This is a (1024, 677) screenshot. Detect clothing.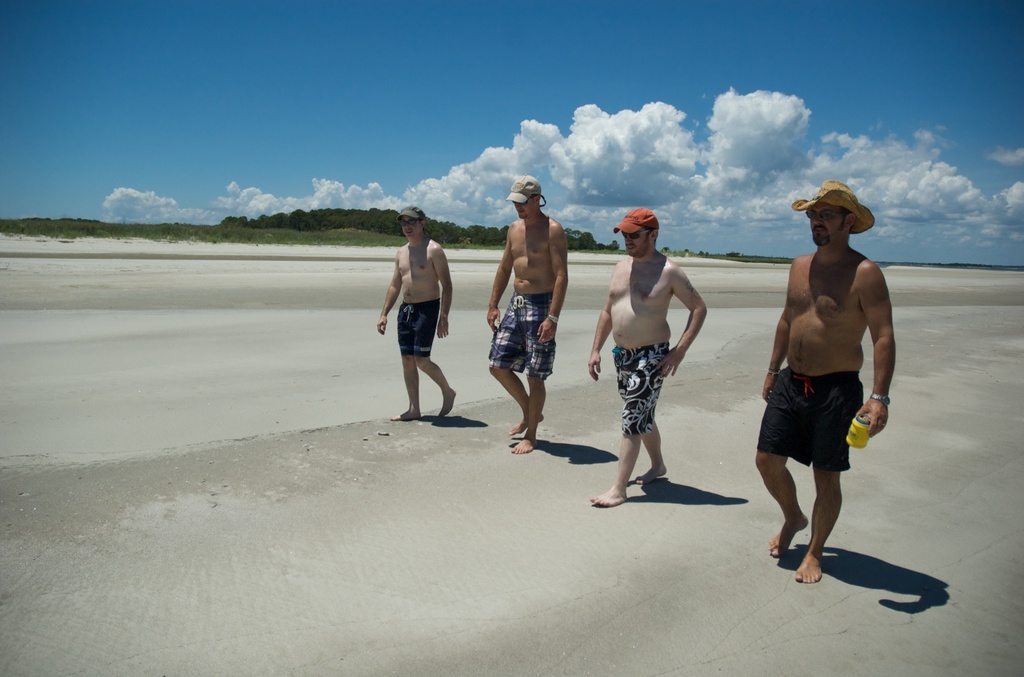
{"x1": 393, "y1": 298, "x2": 435, "y2": 371}.
